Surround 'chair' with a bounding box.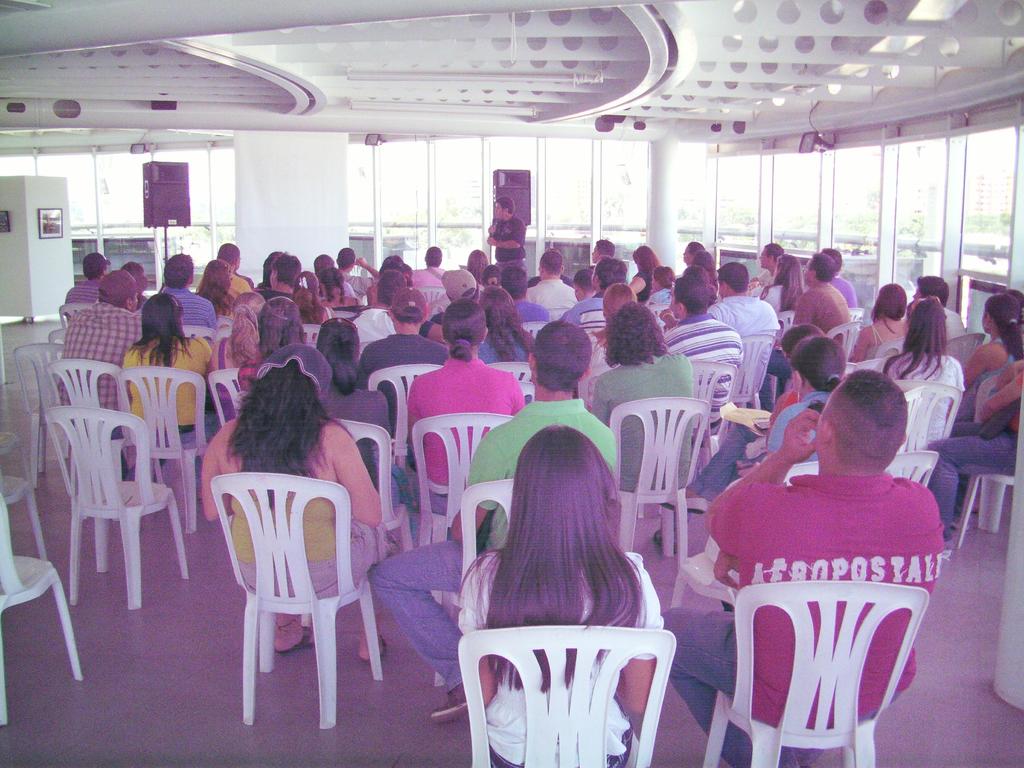
[left=215, top=327, right=234, bottom=343].
